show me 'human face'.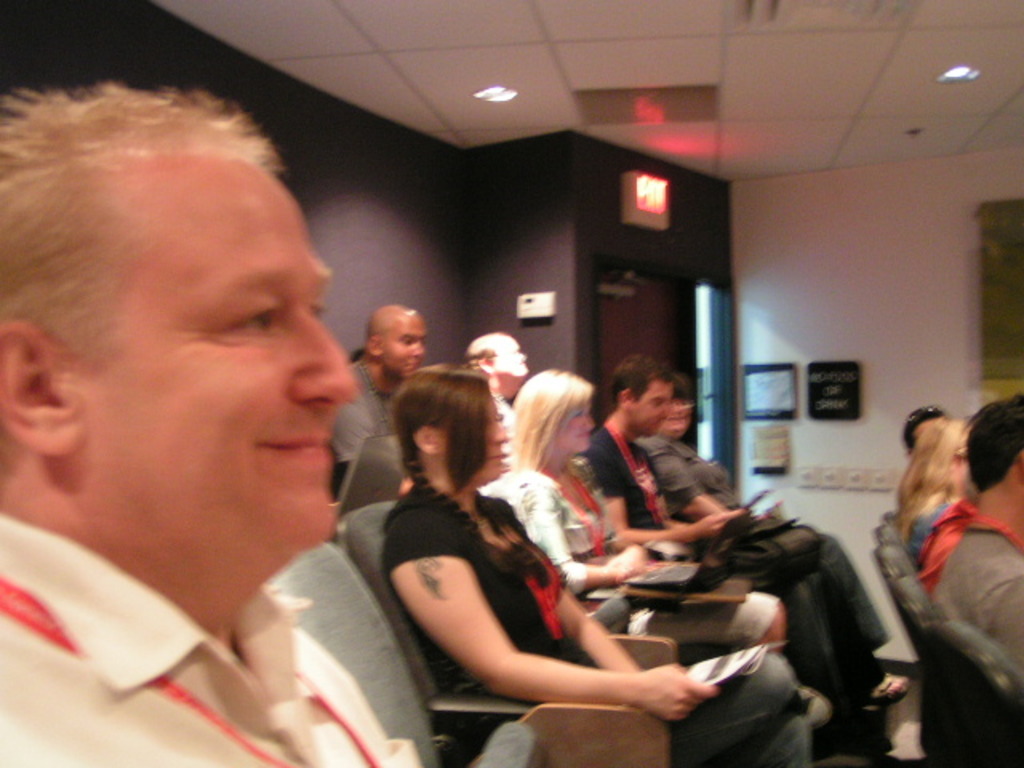
'human face' is here: [left=386, top=317, right=426, bottom=381].
